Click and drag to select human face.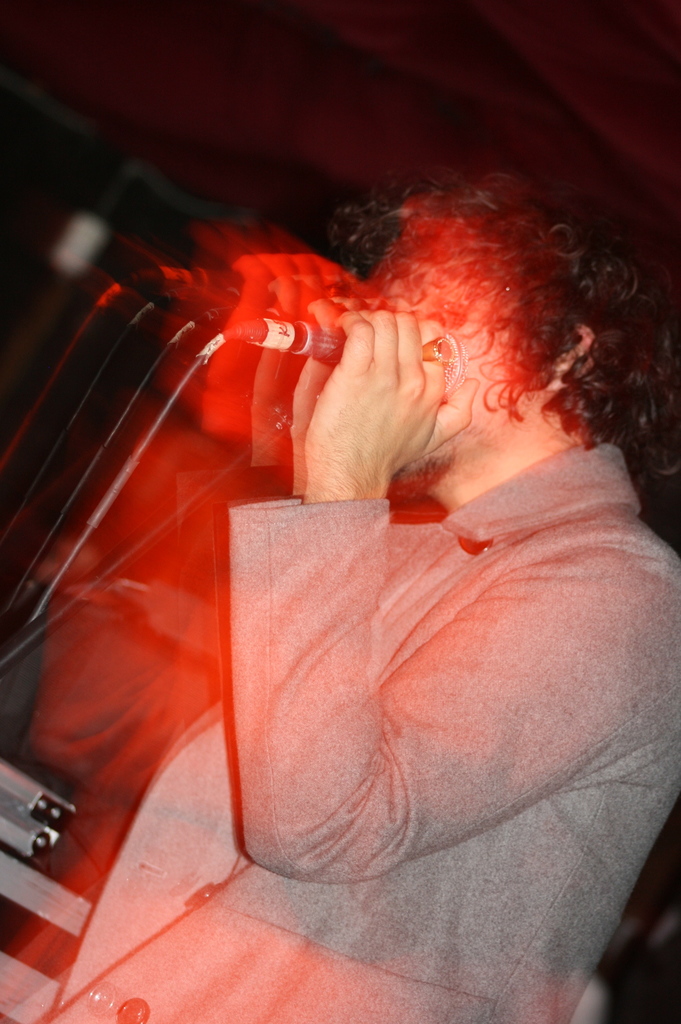
Selection: <box>379,262,508,461</box>.
